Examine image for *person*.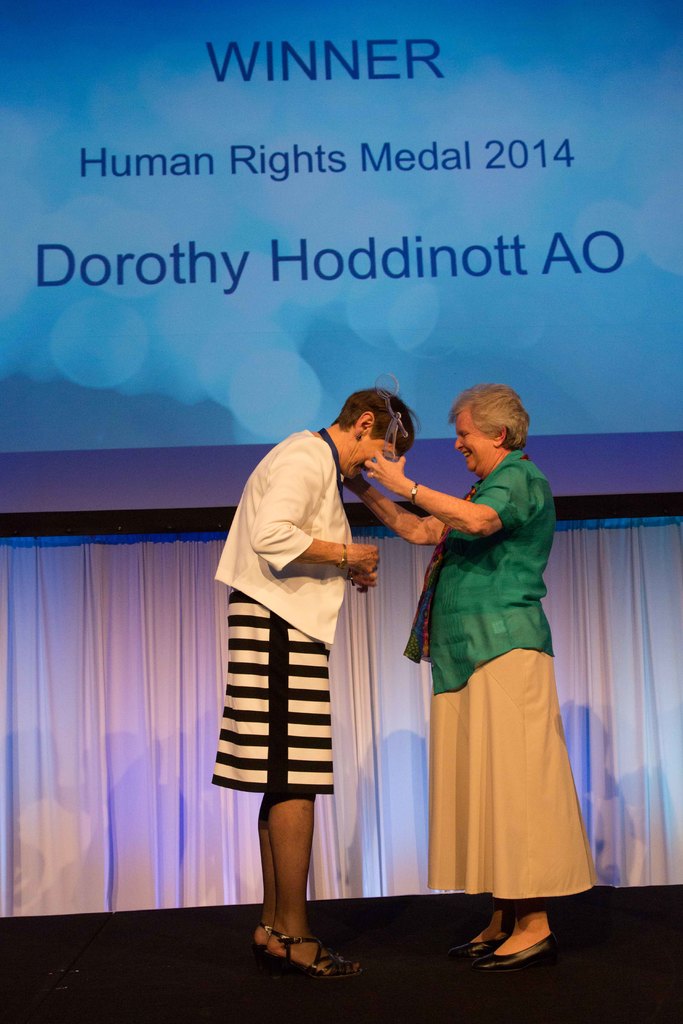
Examination result: bbox(207, 397, 428, 953).
